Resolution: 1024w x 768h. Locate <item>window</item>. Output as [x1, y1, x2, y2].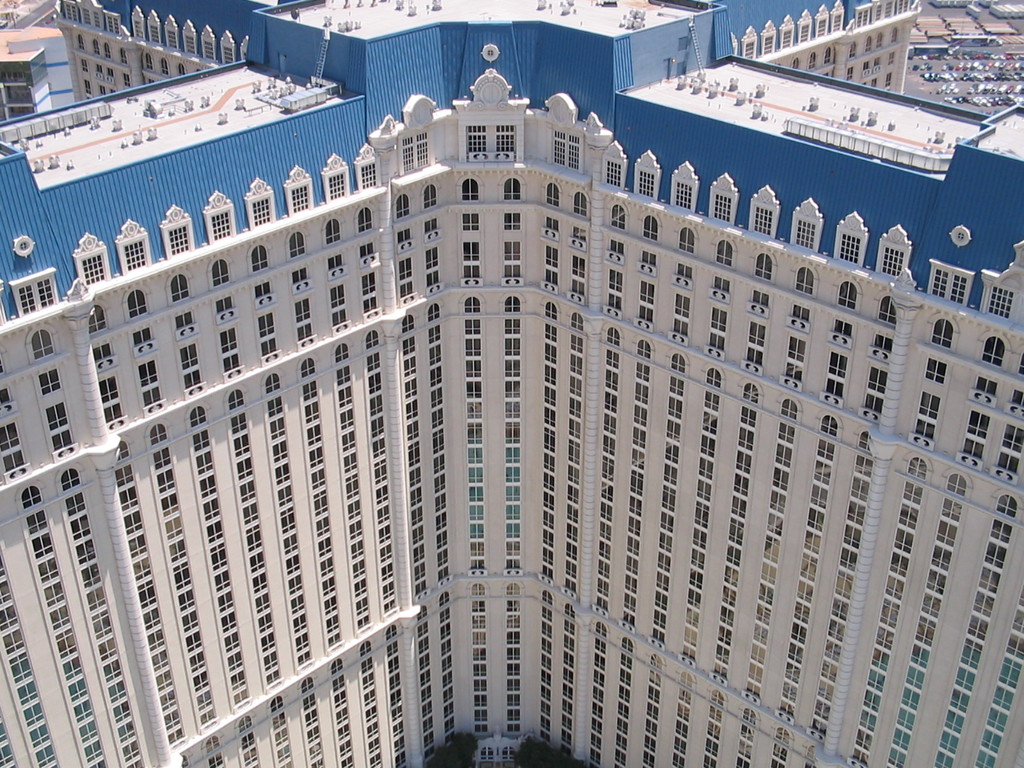
[0, 602, 22, 634].
